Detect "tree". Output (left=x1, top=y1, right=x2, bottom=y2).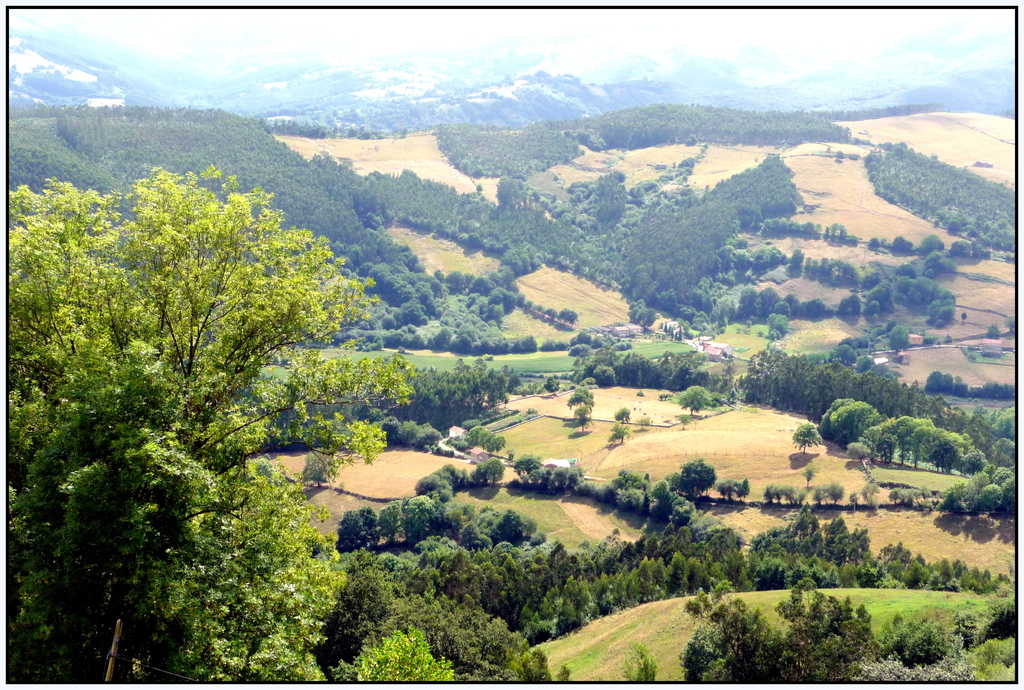
(left=30, top=129, right=374, bottom=636).
